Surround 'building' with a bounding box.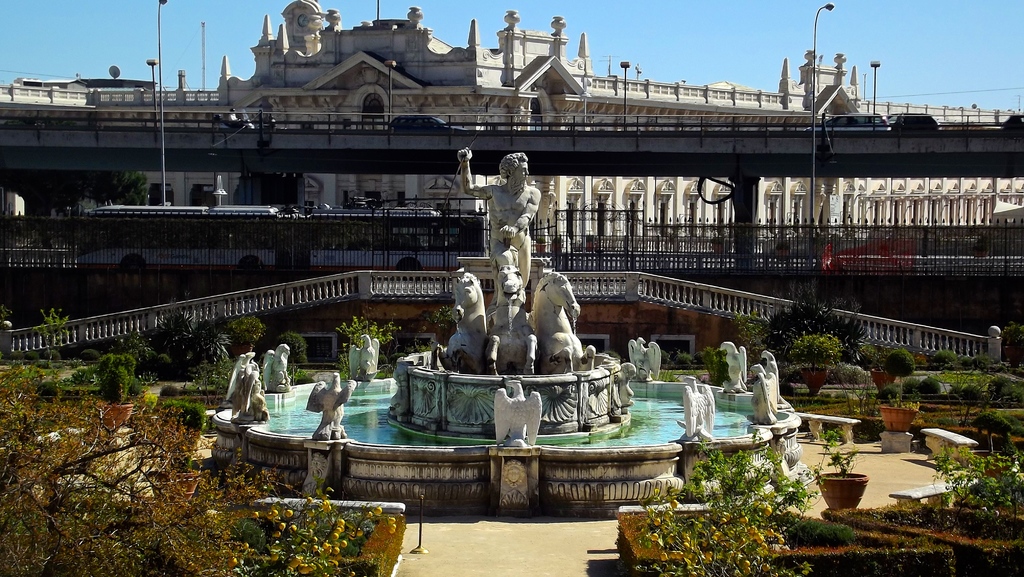
{"left": 0, "top": 0, "right": 1023, "bottom": 248}.
